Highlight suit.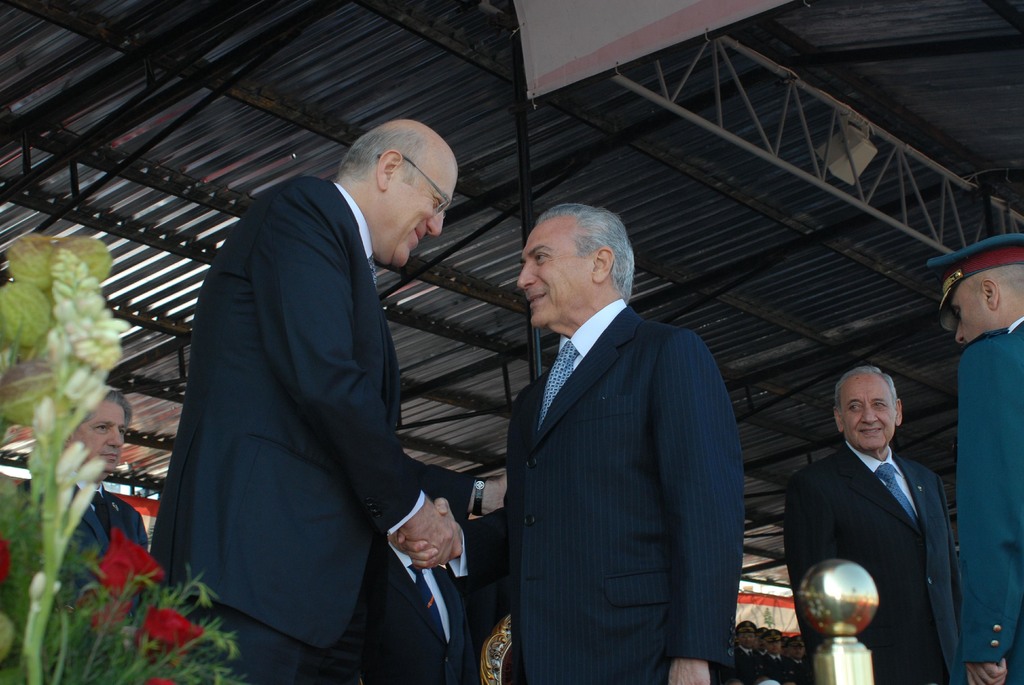
Highlighted region: l=781, t=440, r=957, b=684.
